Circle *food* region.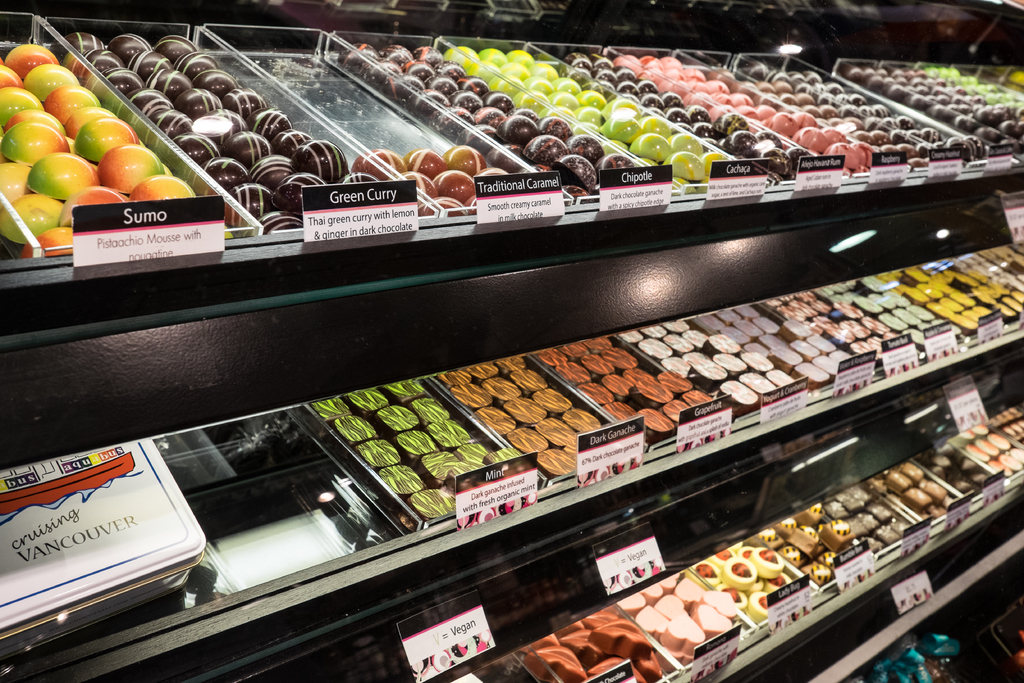
Region: locate(396, 169, 433, 191).
